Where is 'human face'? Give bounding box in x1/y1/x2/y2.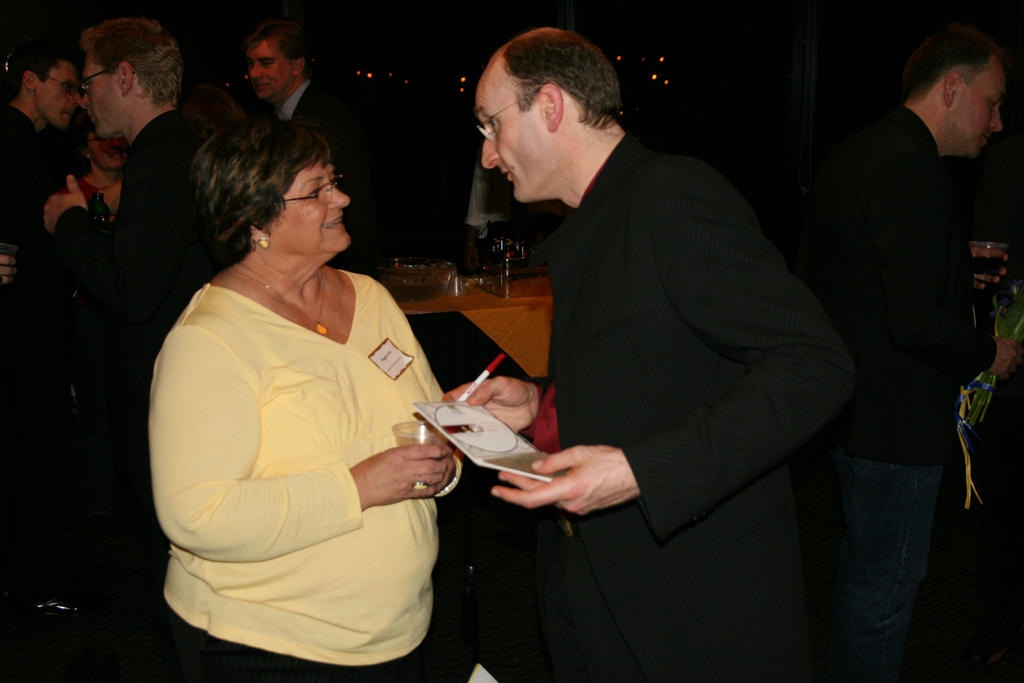
470/64/546/203.
